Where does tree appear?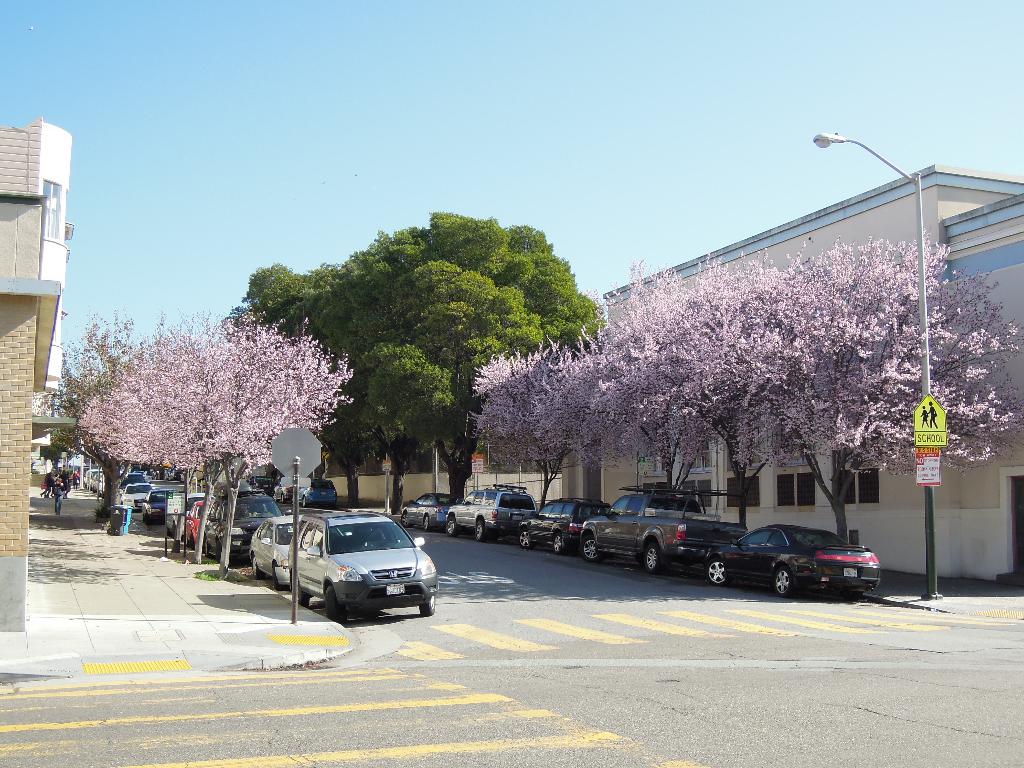
Appears at 575, 249, 716, 507.
